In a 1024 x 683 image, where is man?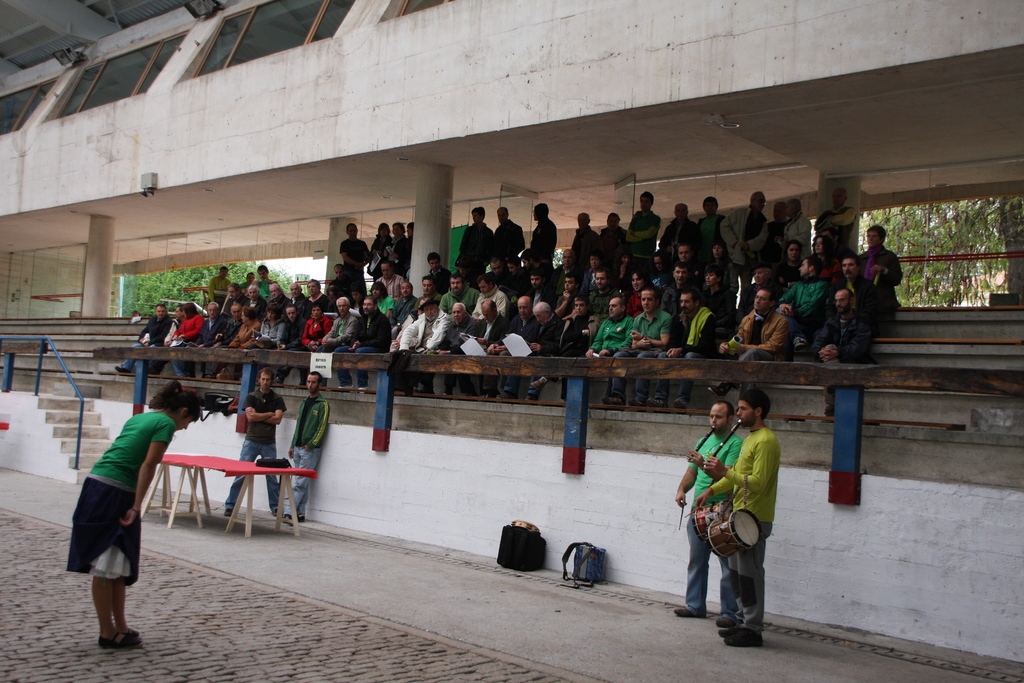
select_region(584, 293, 641, 407).
